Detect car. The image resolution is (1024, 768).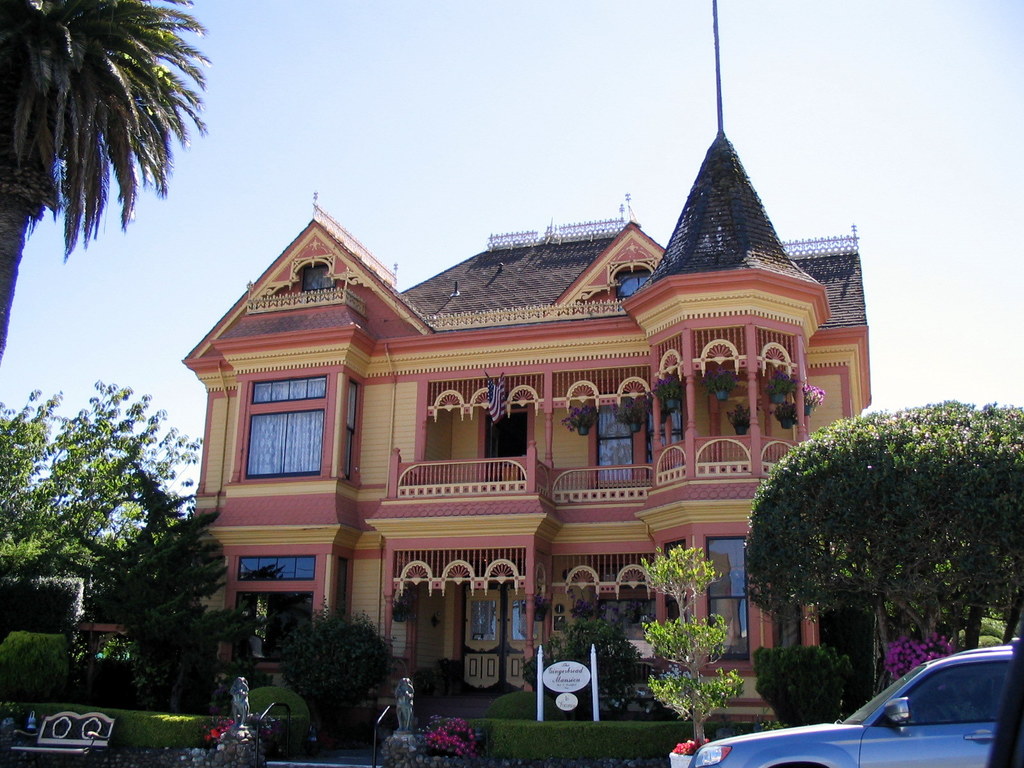
left=689, top=641, right=1020, bottom=767.
